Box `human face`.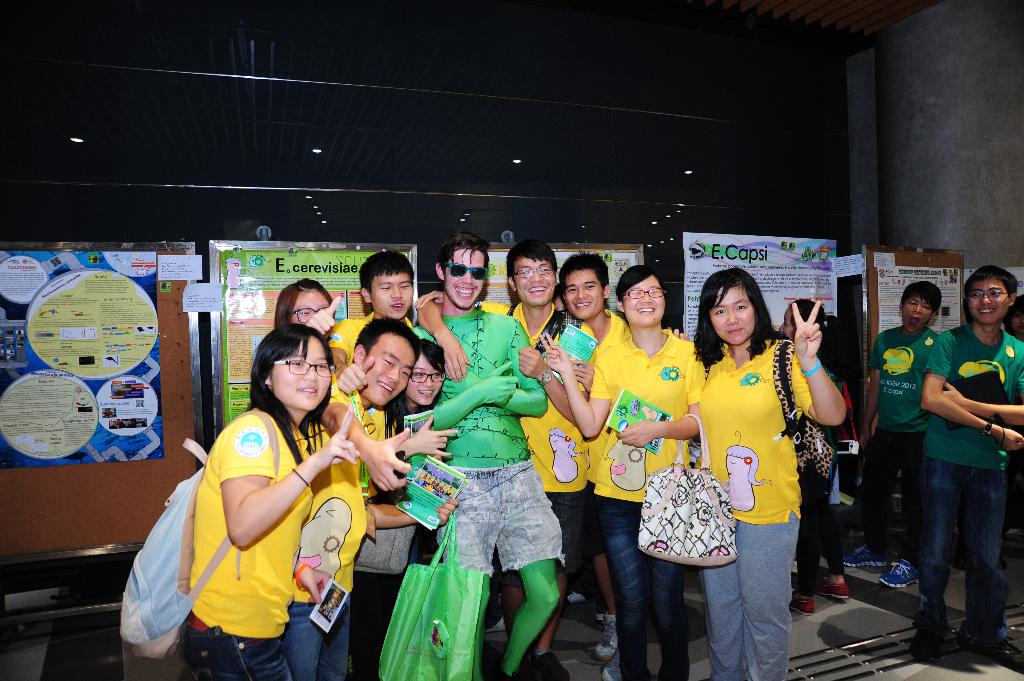
448, 251, 488, 311.
